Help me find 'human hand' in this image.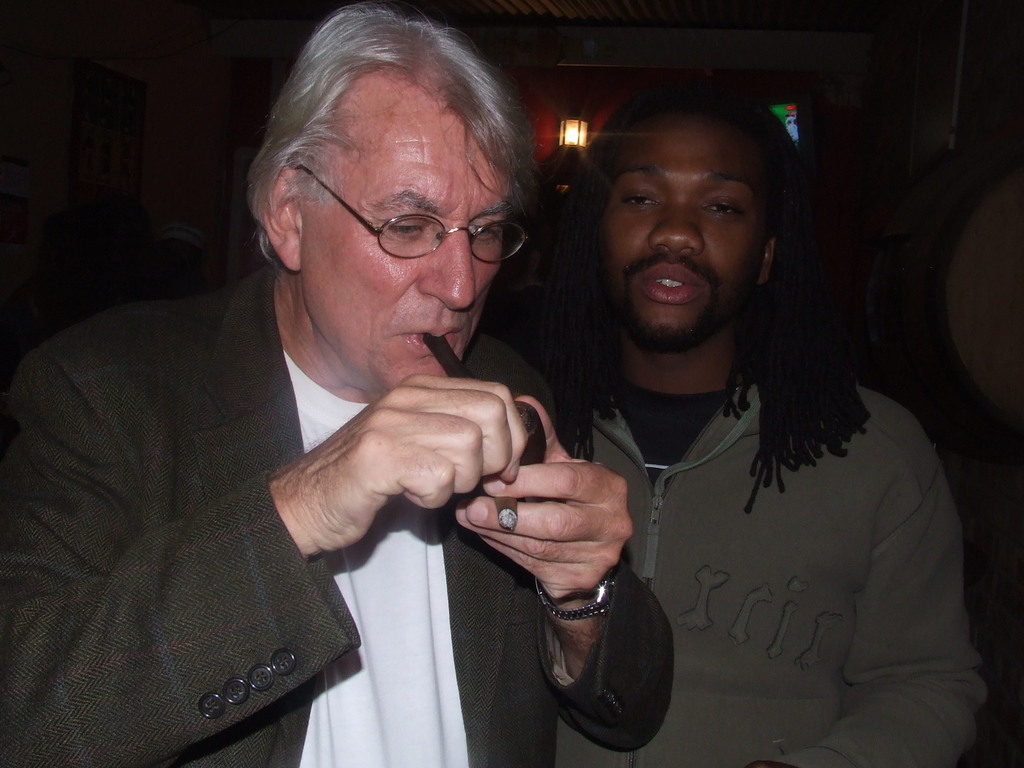
Found it: bbox=(453, 393, 637, 601).
